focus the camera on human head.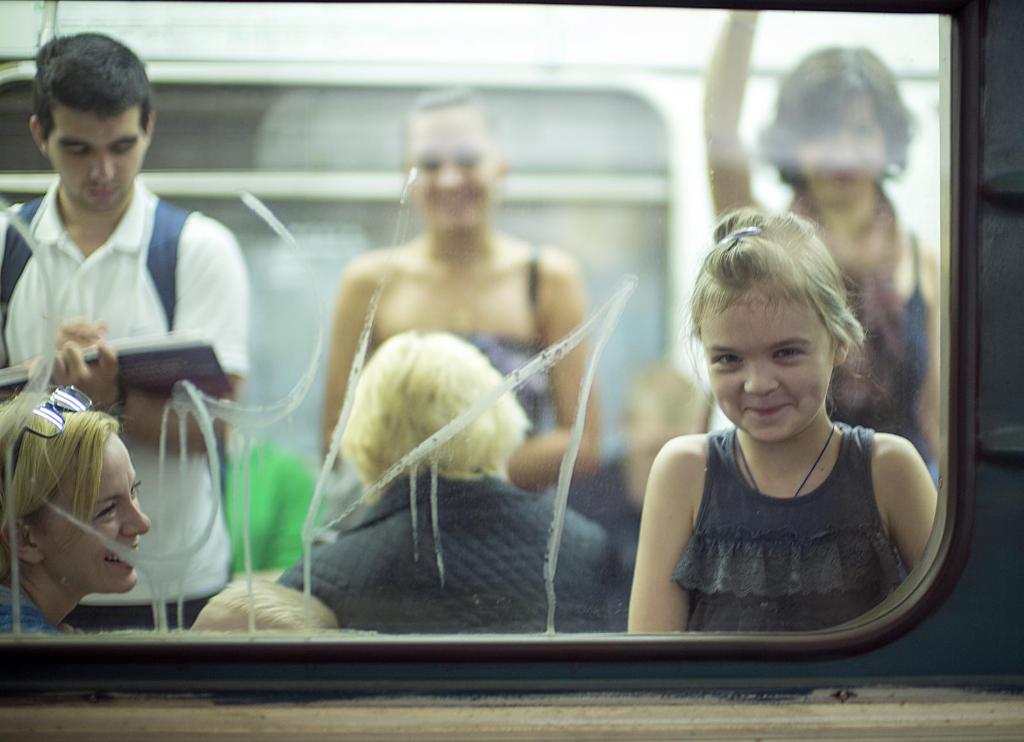
Focus region: <region>753, 44, 918, 208</region>.
